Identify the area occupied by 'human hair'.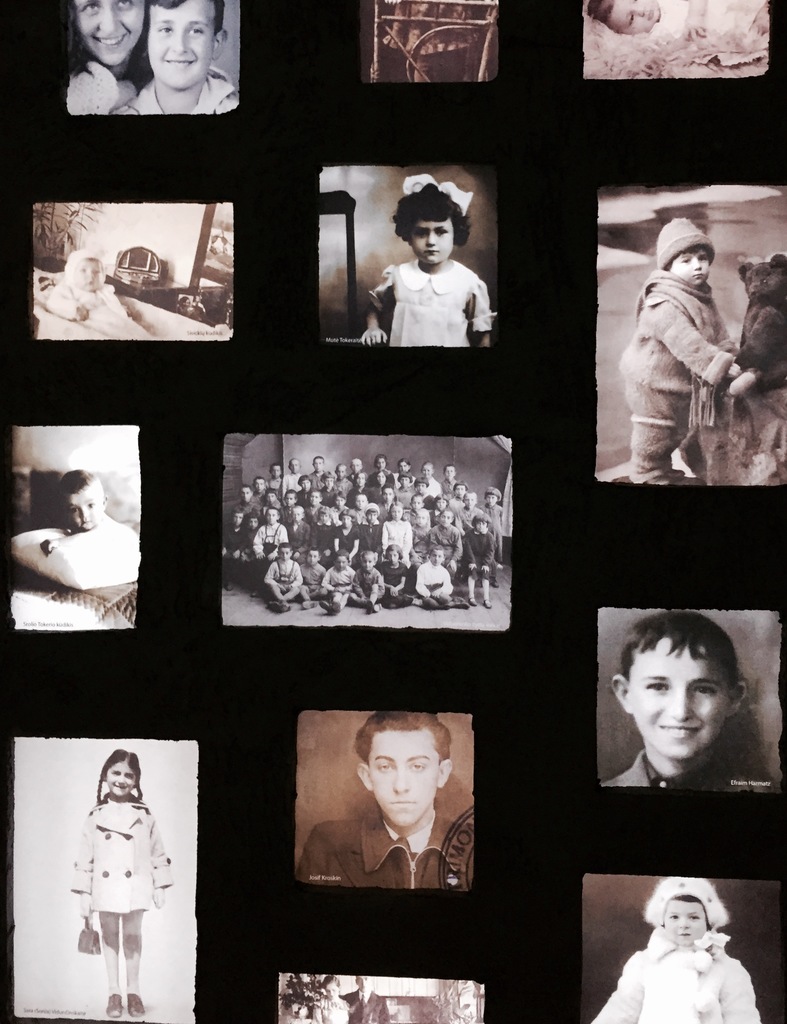
Area: 323,974,341,988.
